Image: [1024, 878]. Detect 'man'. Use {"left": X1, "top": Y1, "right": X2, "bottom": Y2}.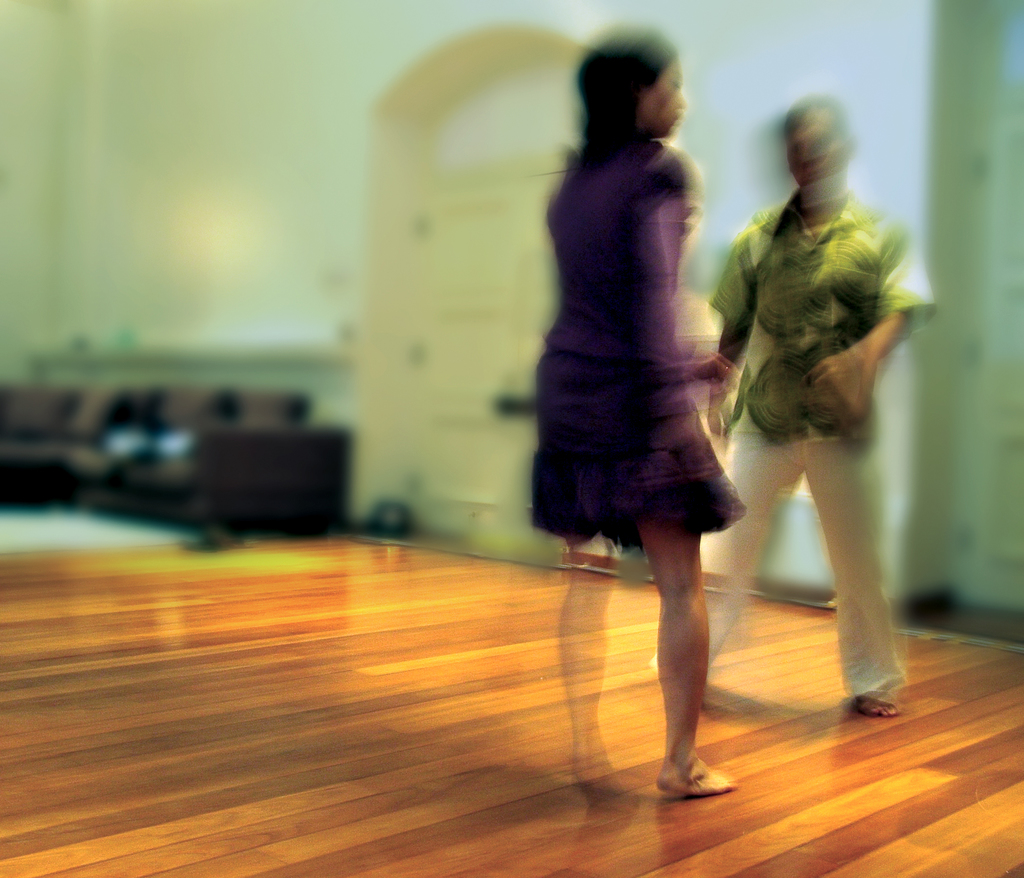
{"left": 694, "top": 89, "right": 932, "bottom": 701}.
